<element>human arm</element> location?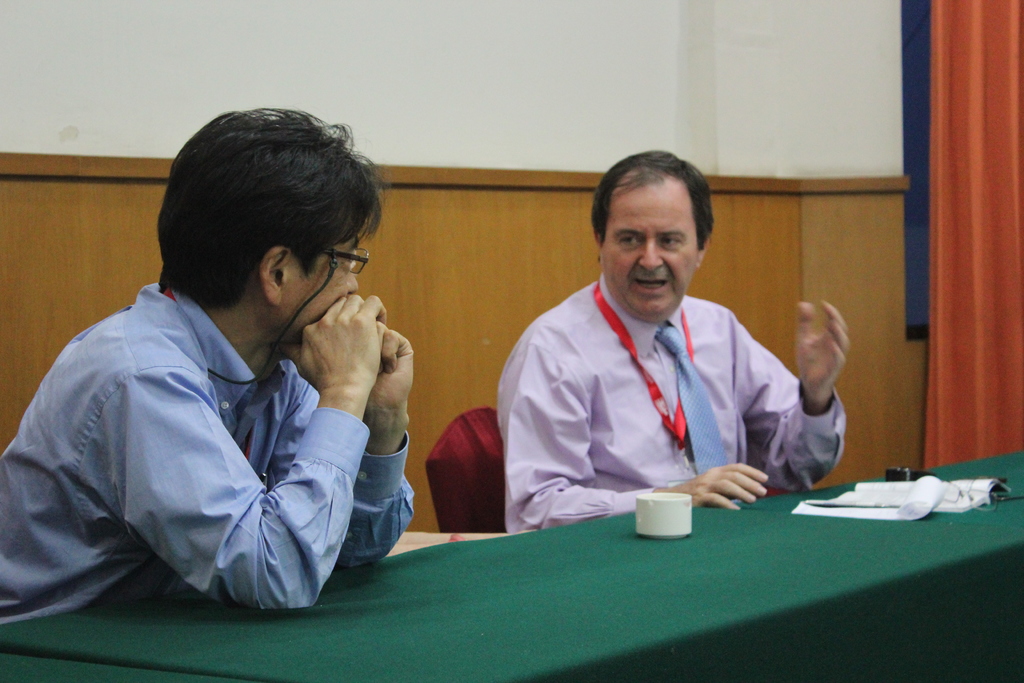
box(500, 330, 762, 522)
